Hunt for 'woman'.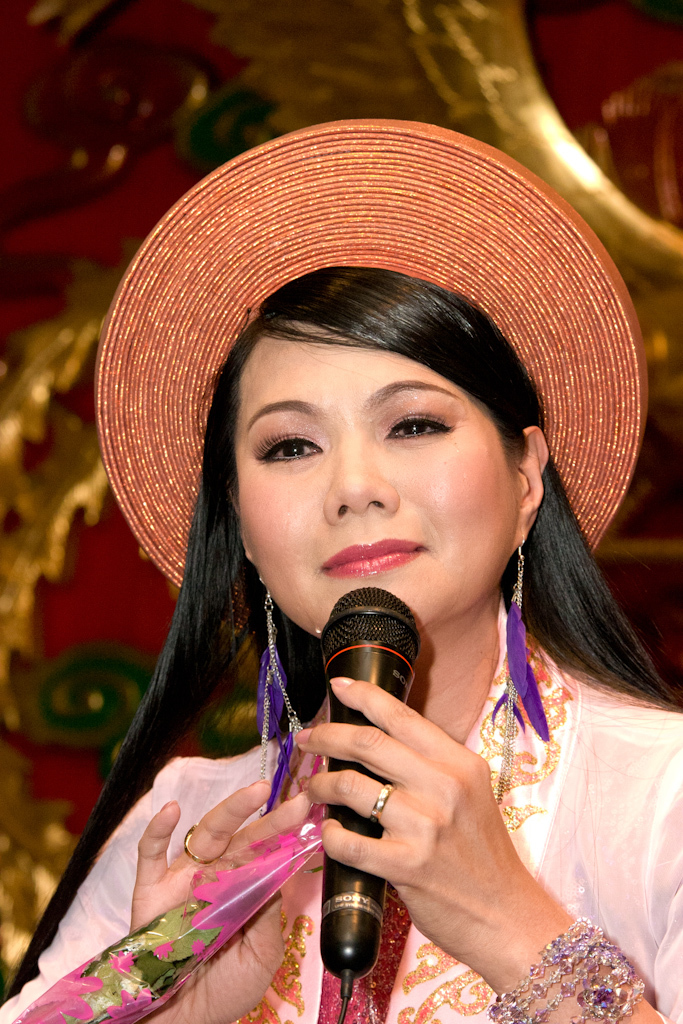
Hunted down at 0, 98, 682, 1023.
